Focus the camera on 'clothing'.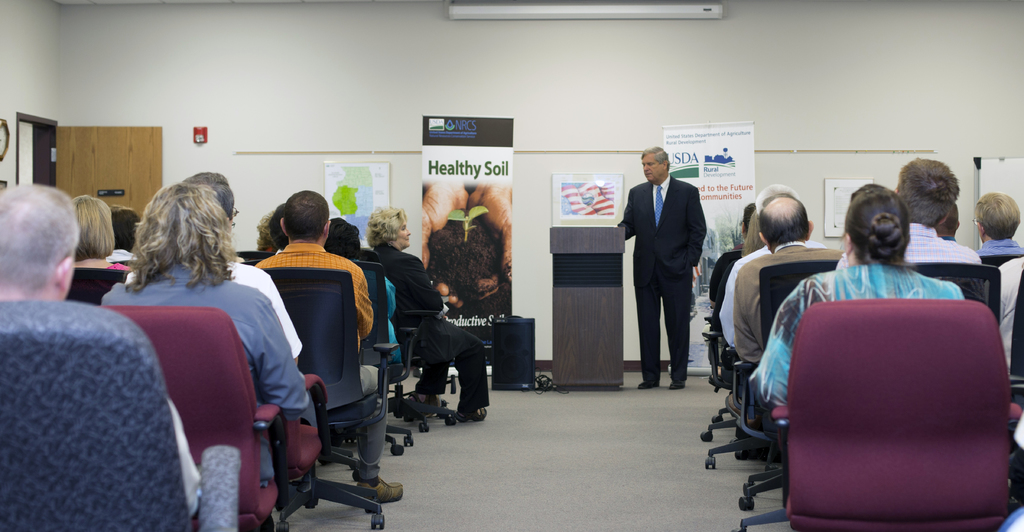
Focus region: rect(998, 250, 1023, 367).
